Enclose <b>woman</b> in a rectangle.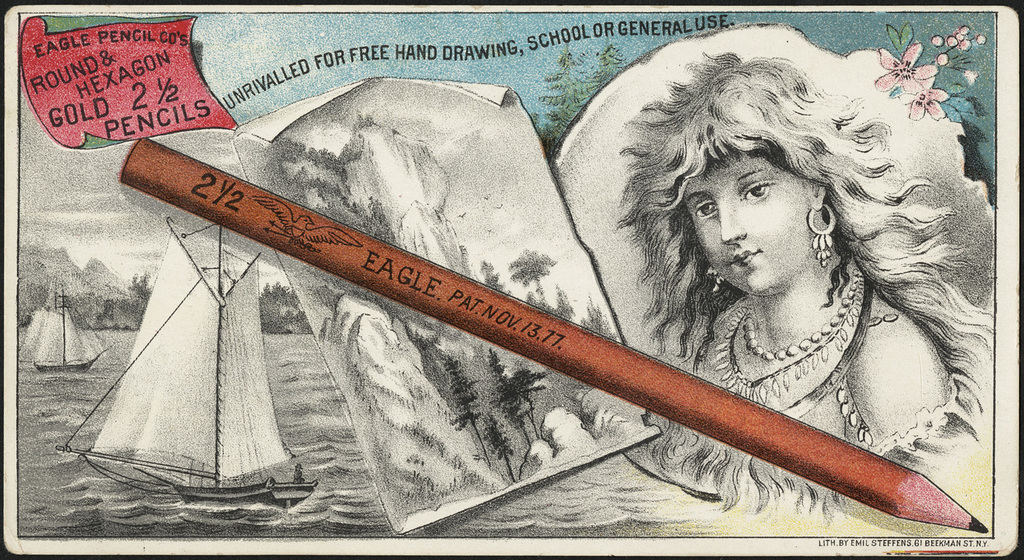
[x1=559, y1=46, x2=978, y2=459].
